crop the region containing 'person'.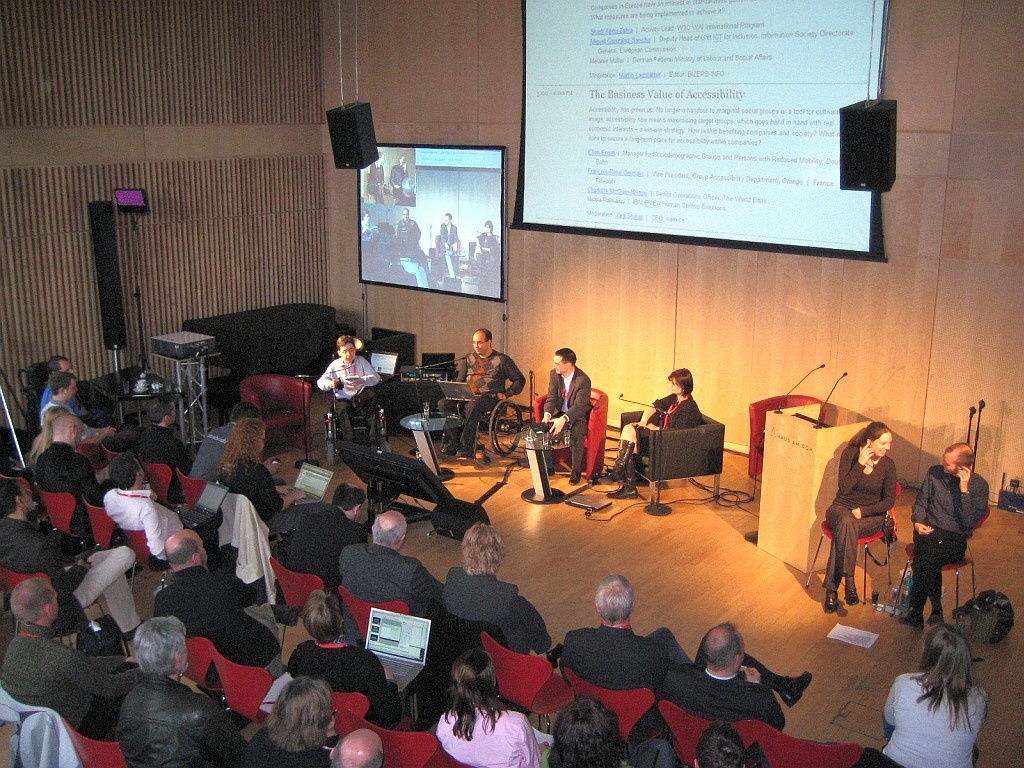
Crop region: select_region(0, 577, 148, 744).
